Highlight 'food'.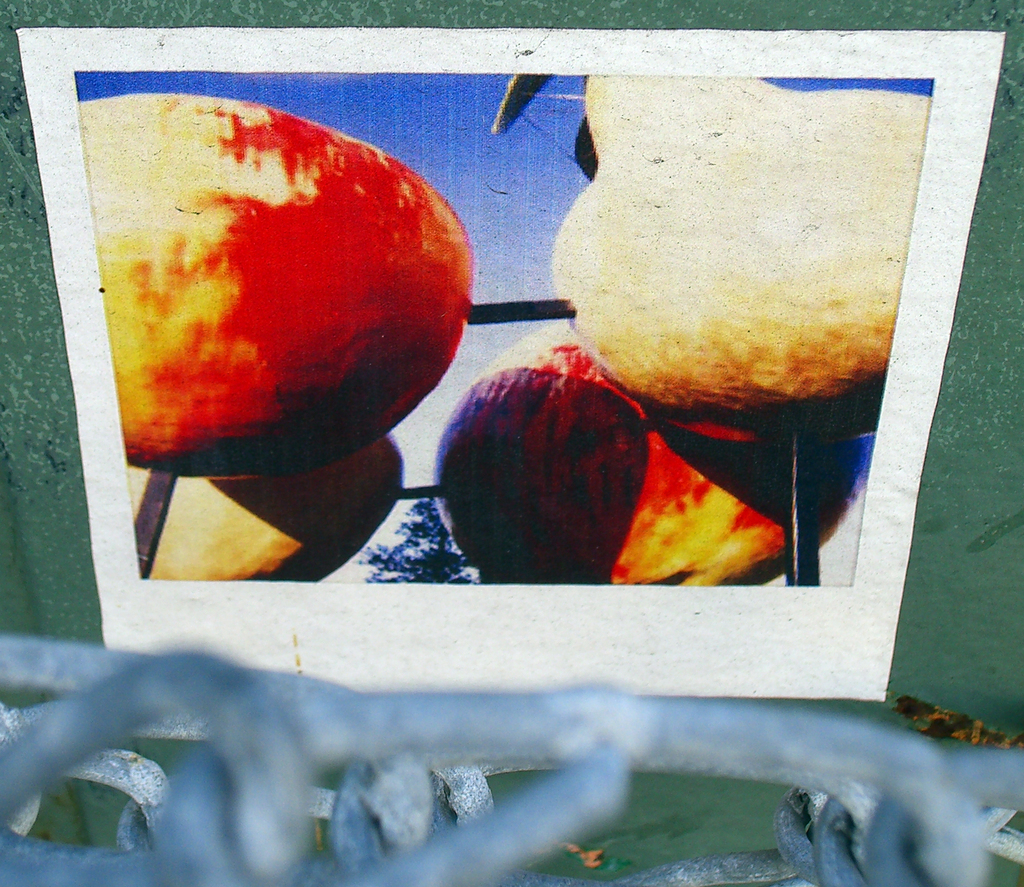
Highlighted region: 84,88,476,484.
